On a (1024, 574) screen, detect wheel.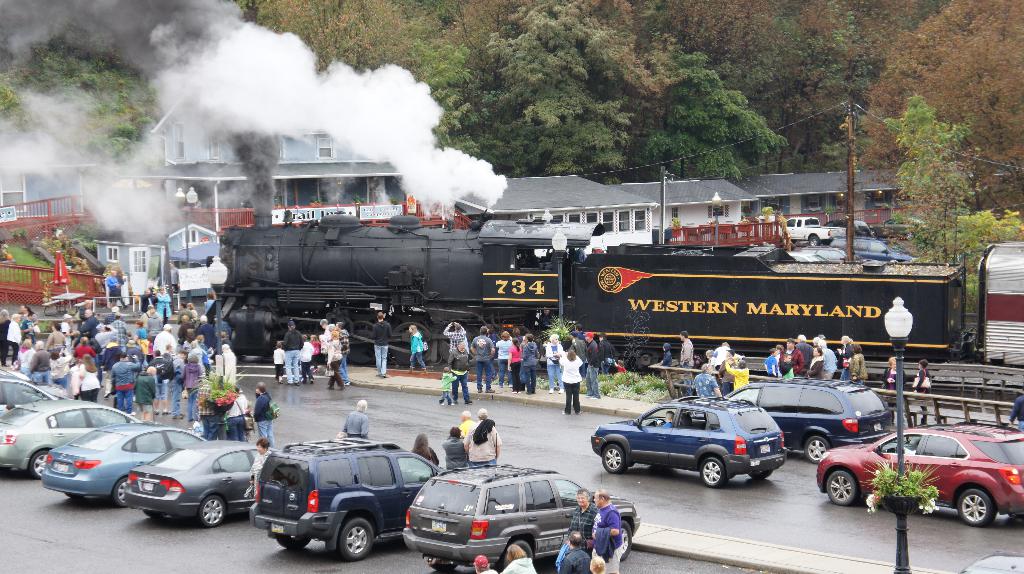
620:518:636:558.
